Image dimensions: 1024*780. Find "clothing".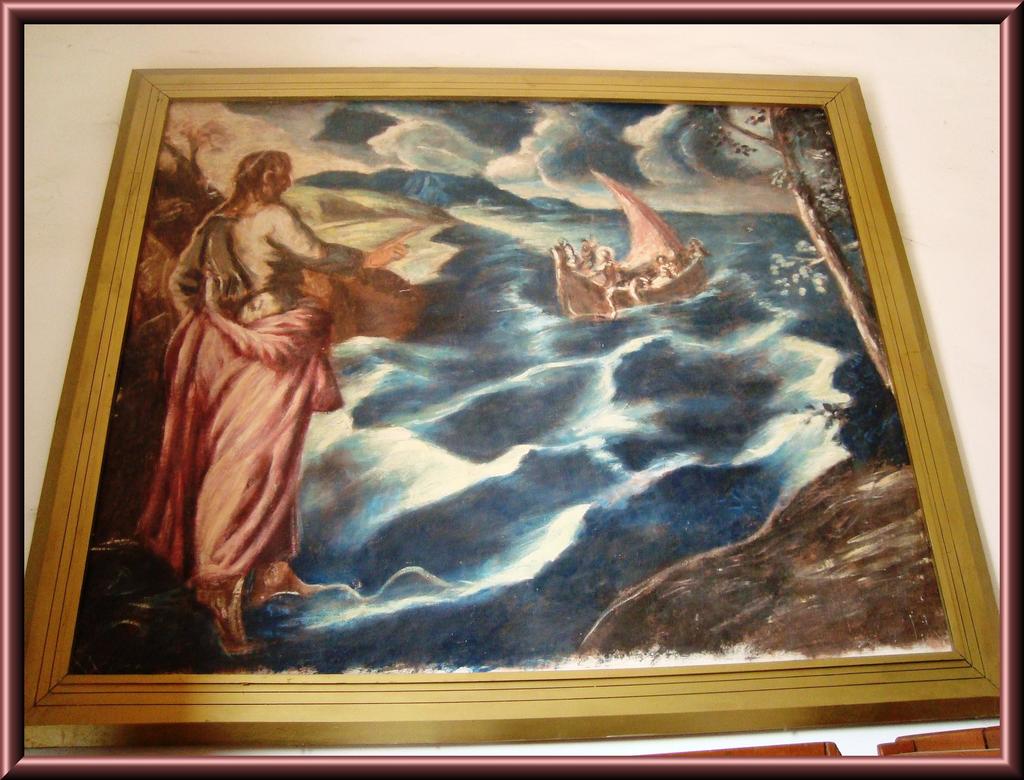
box=[134, 155, 397, 634].
